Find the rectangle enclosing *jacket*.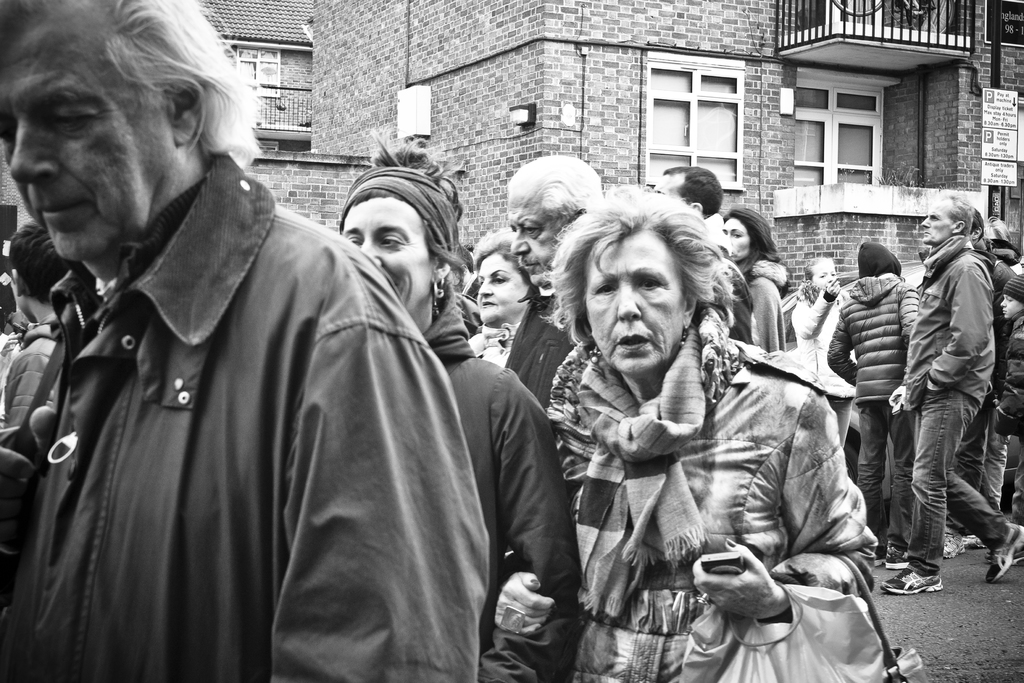
[565,336,875,682].
